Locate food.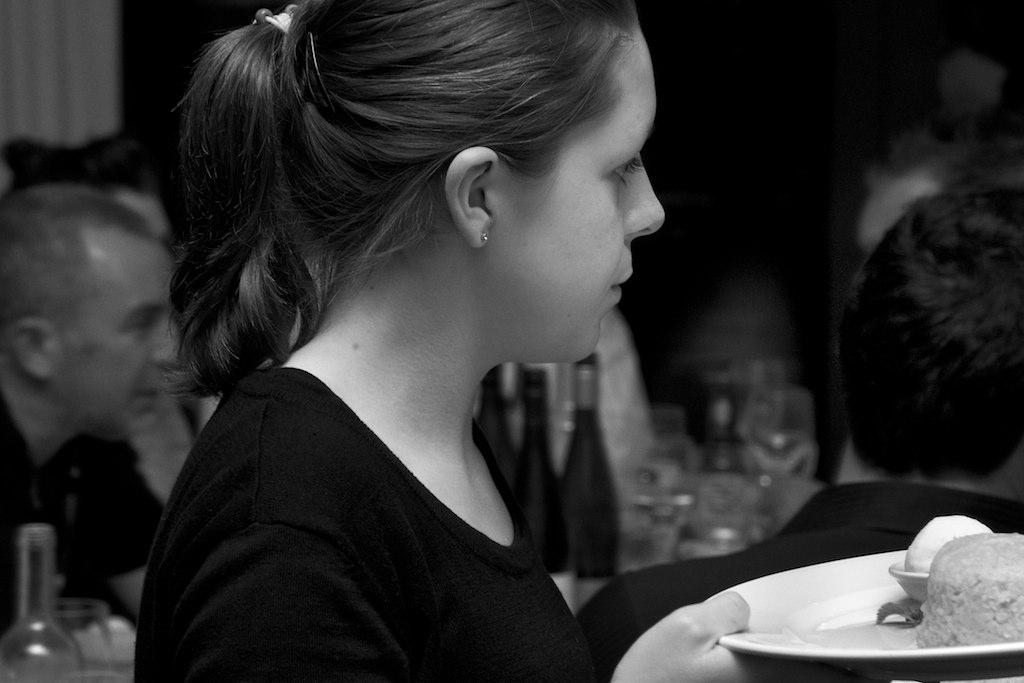
Bounding box: [left=876, top=597, right=926, bottom=627].
